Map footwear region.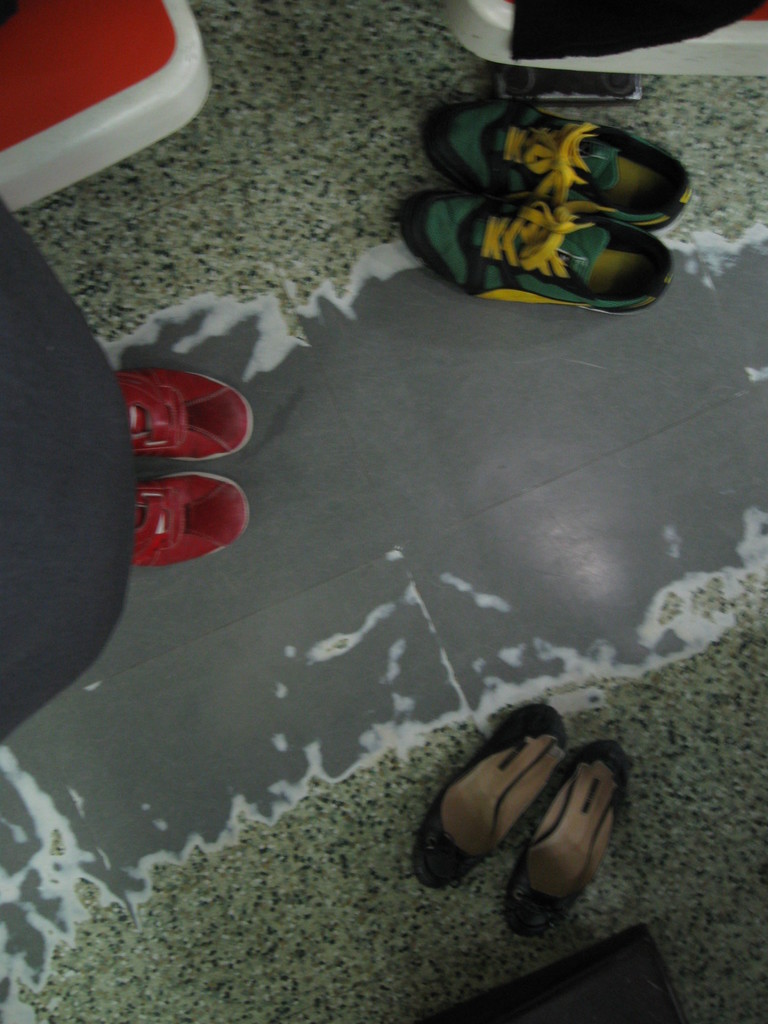
Mapped to [x1=135, y1=467, x2=254, y2=566].
